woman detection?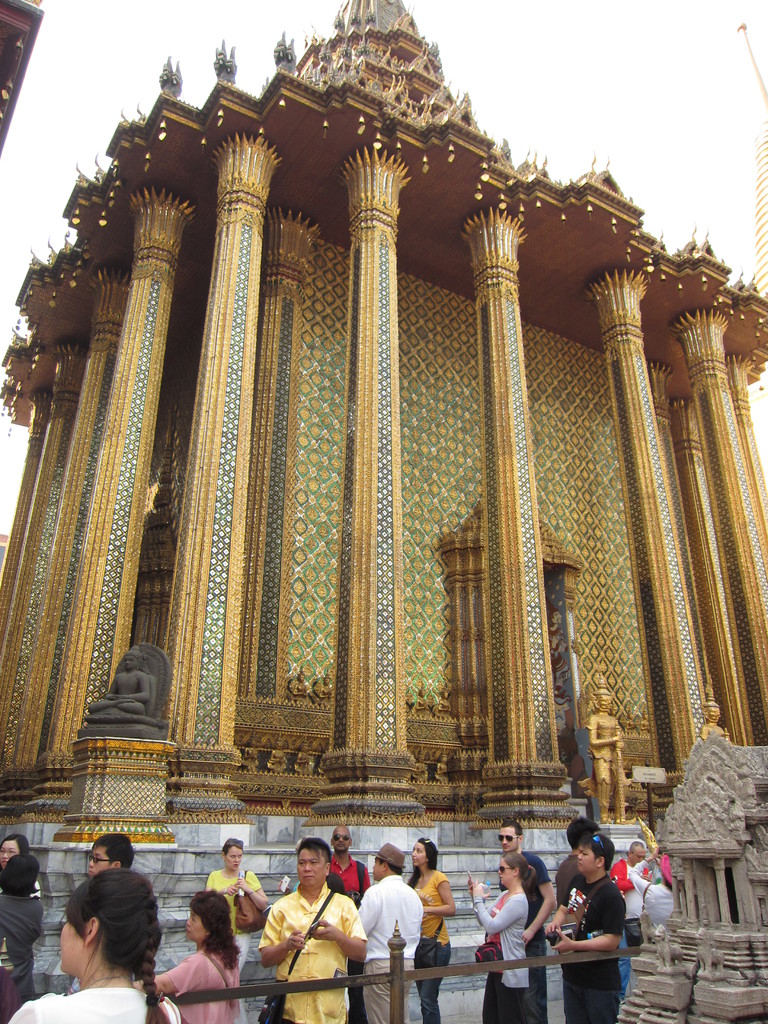
145/897/251/1023
